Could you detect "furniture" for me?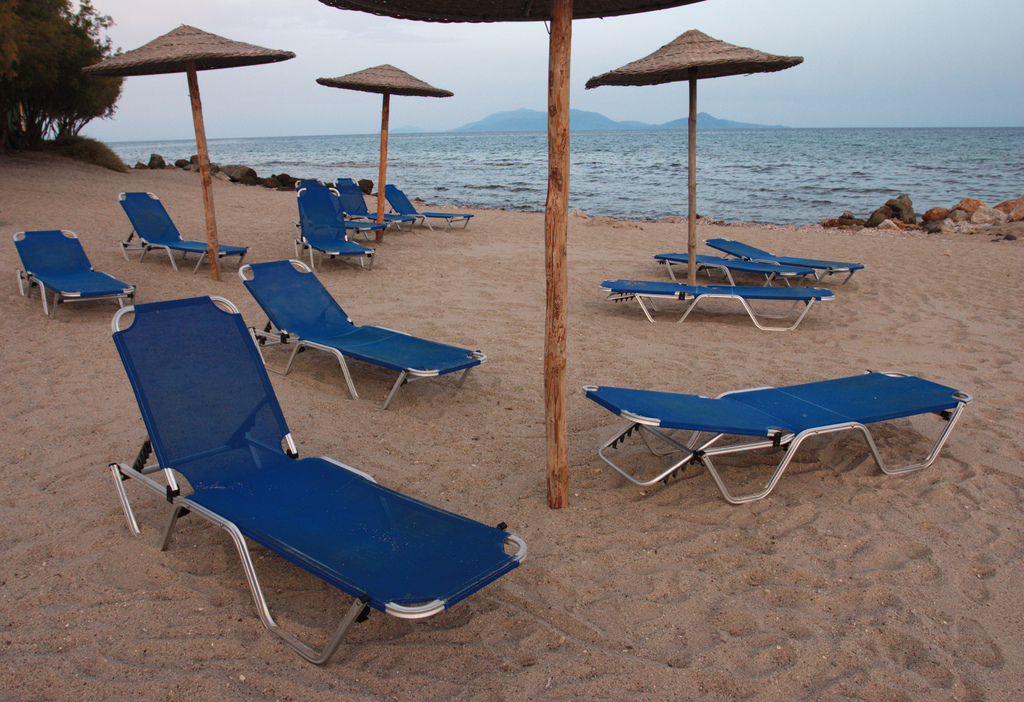
Detection result: 581, 364, 973, 507.
